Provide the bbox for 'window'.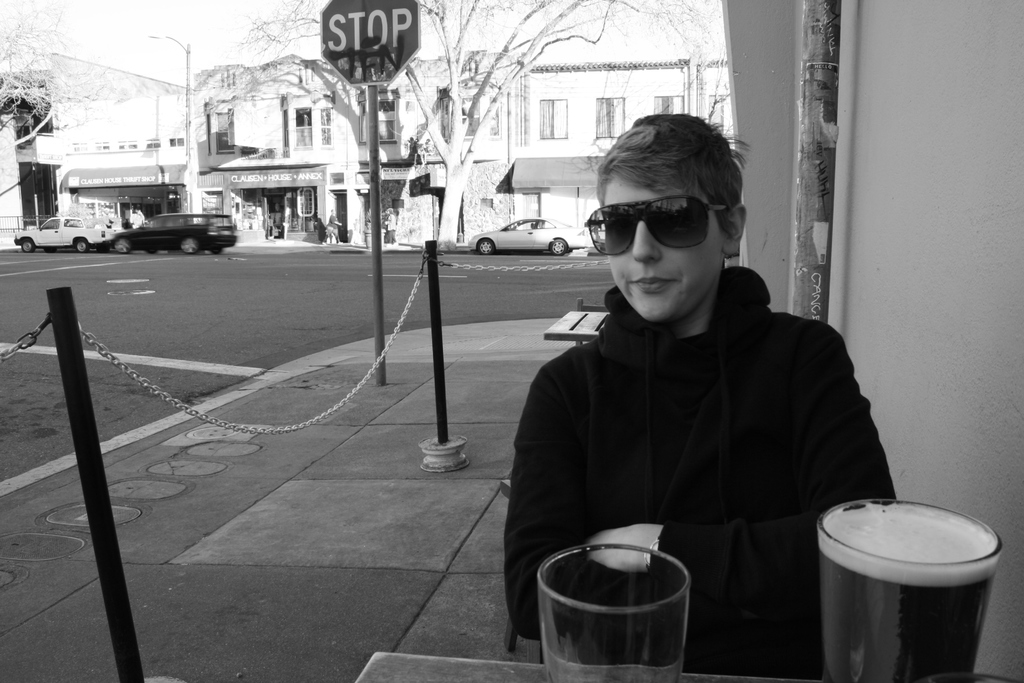
x1=356 y1=92 x2=398 y2=145.
